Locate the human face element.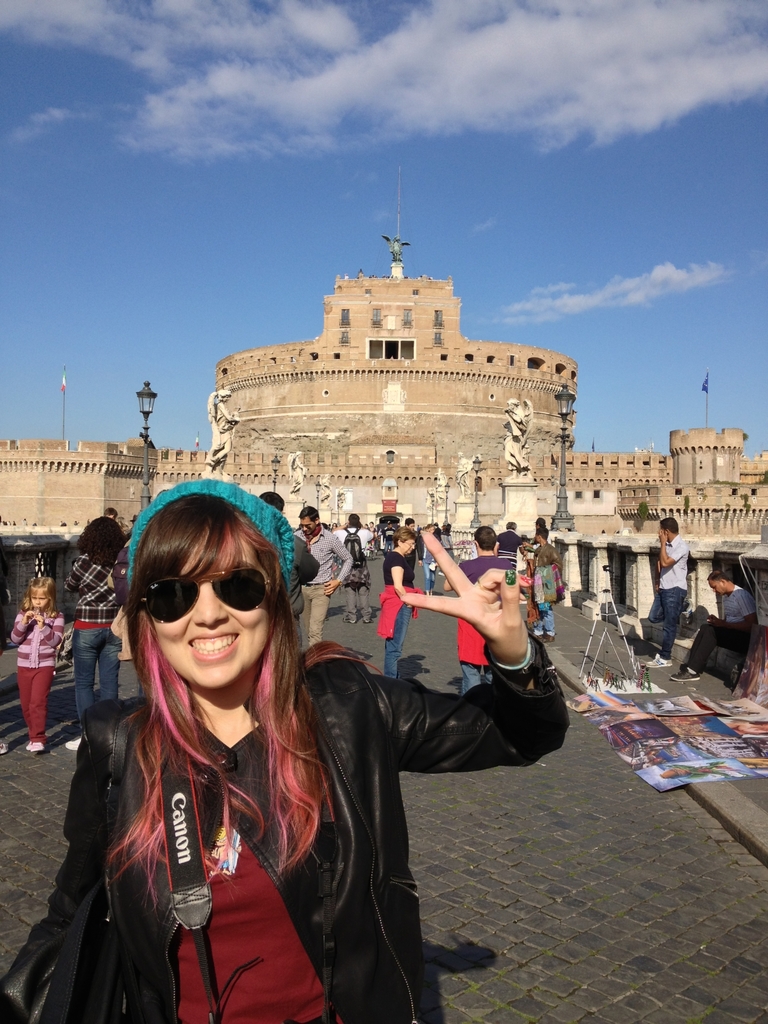
Element bbox: x1=154, y1=525, x2=275, y2=686.
